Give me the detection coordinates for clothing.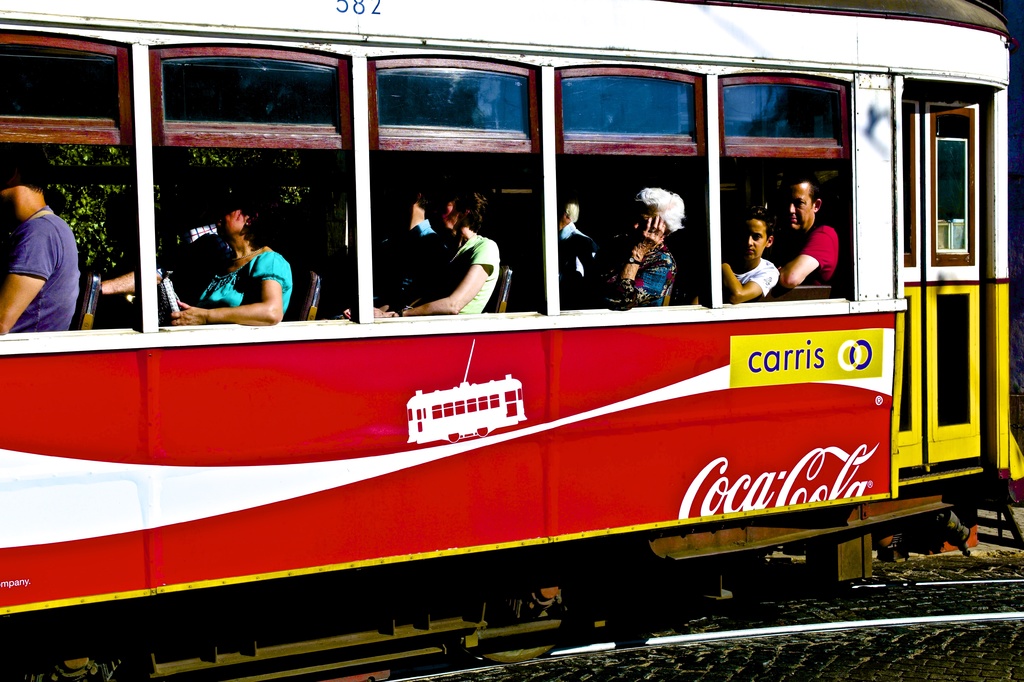
[739, 257, 779, 298].
